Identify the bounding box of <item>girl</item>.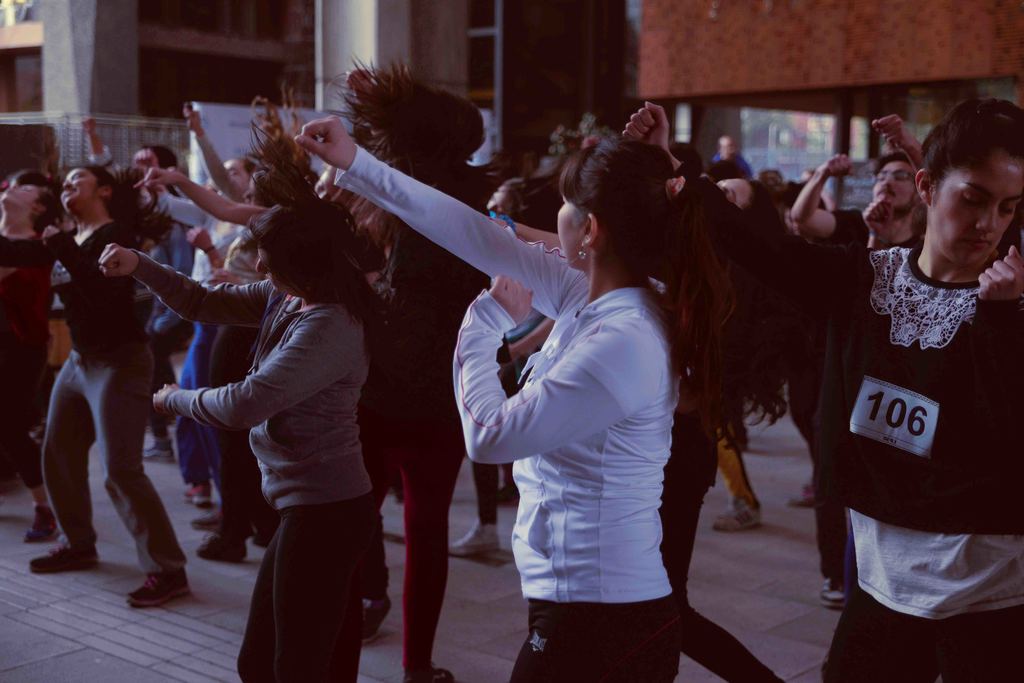
[x1=292, y1=117, x2=735, y2=682].
